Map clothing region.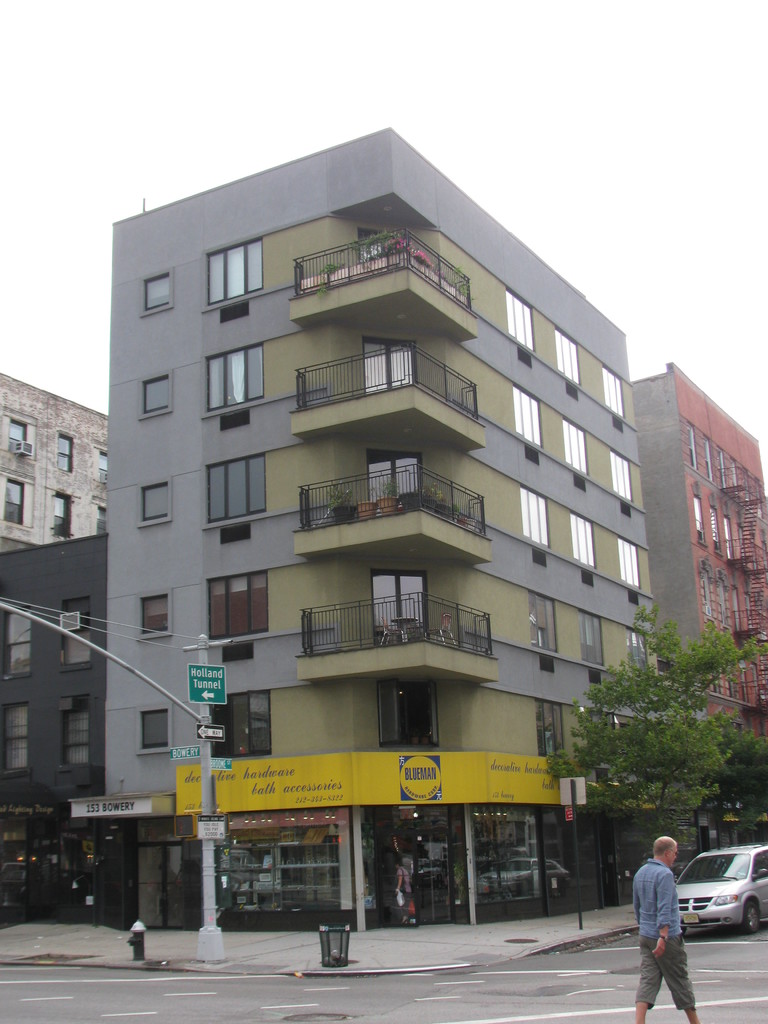
Mapped to <box>633,858,696,1011</box>.
